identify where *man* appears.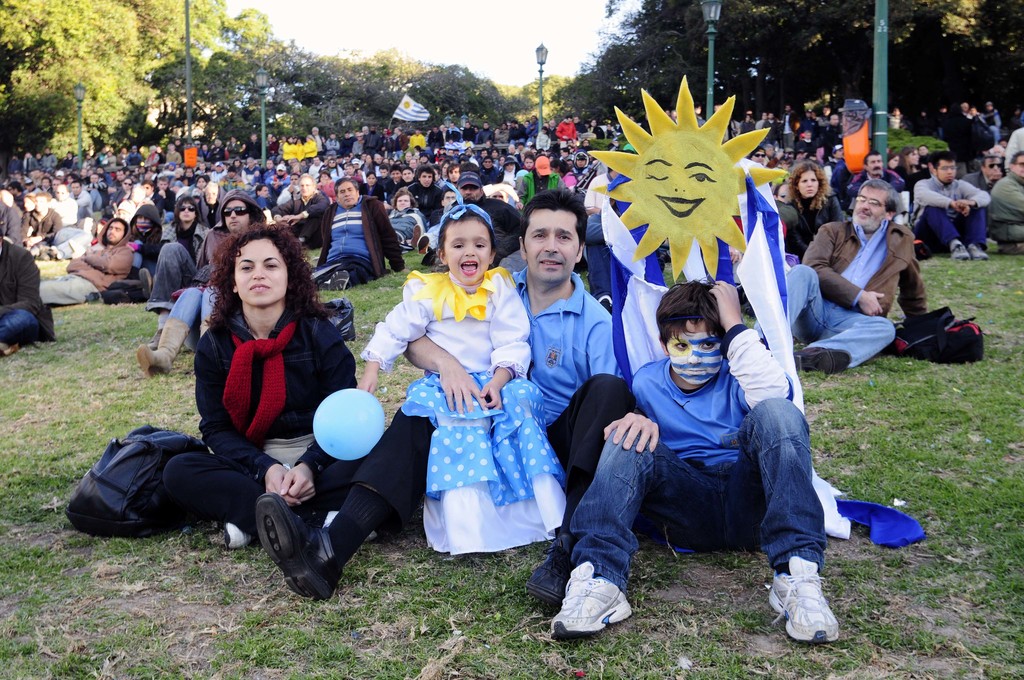
Appears at box(553, 291, 847, 676).
